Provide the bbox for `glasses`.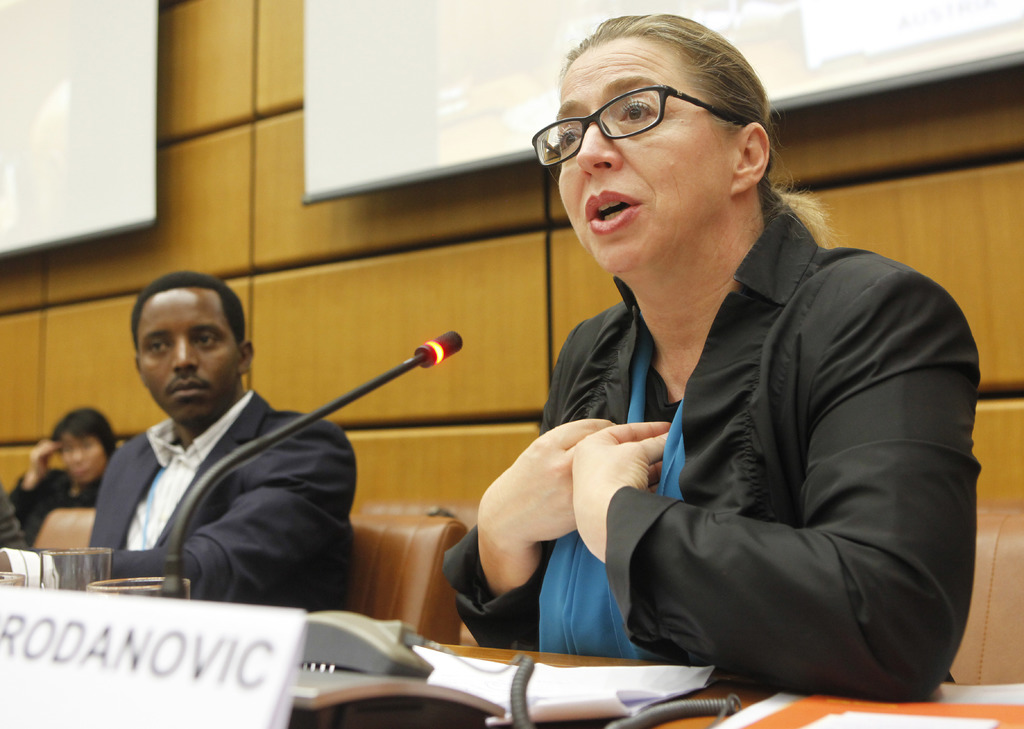
[x1=536, y1=79, x2=761, y2=171].
